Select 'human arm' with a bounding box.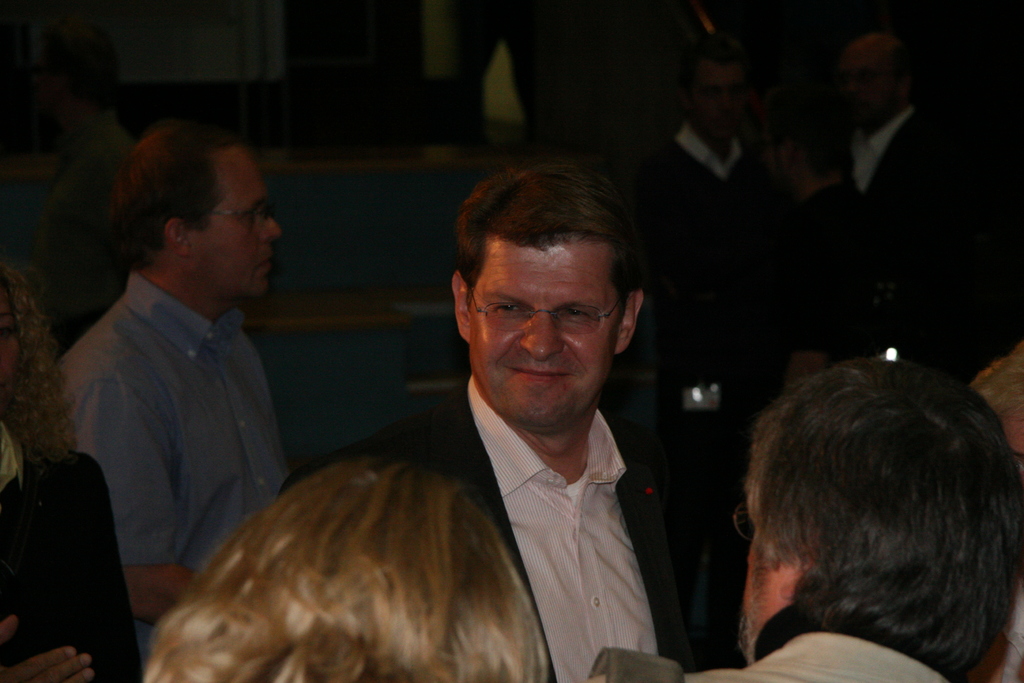
select_region(0, 609, 95, 682).
